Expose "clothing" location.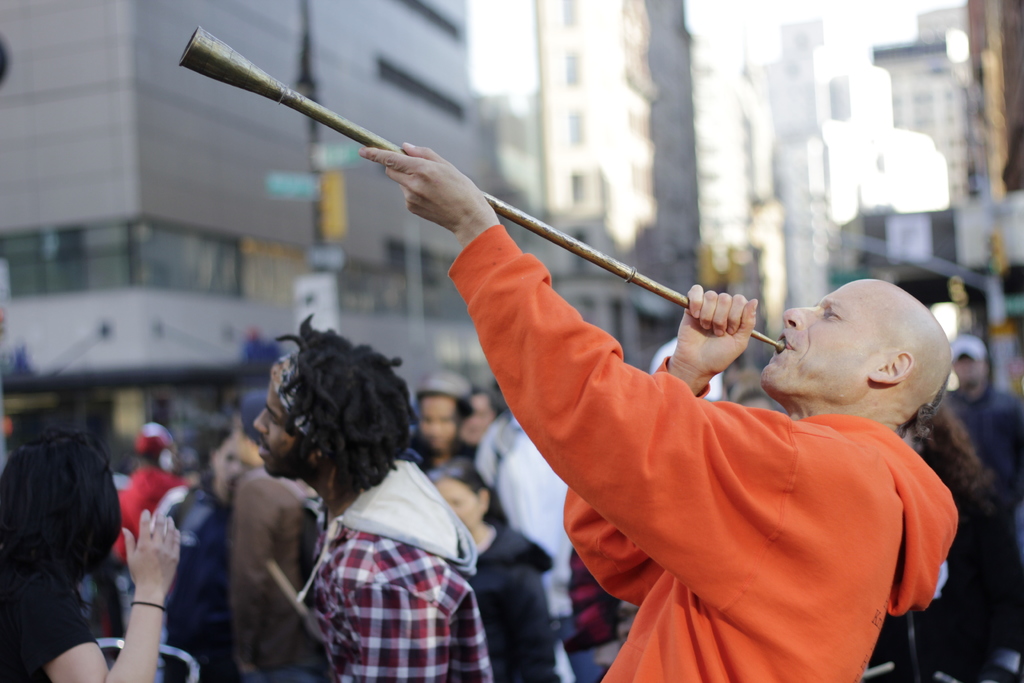
Exposed at x1=878, y1=488, x2=1023, y2=682.
